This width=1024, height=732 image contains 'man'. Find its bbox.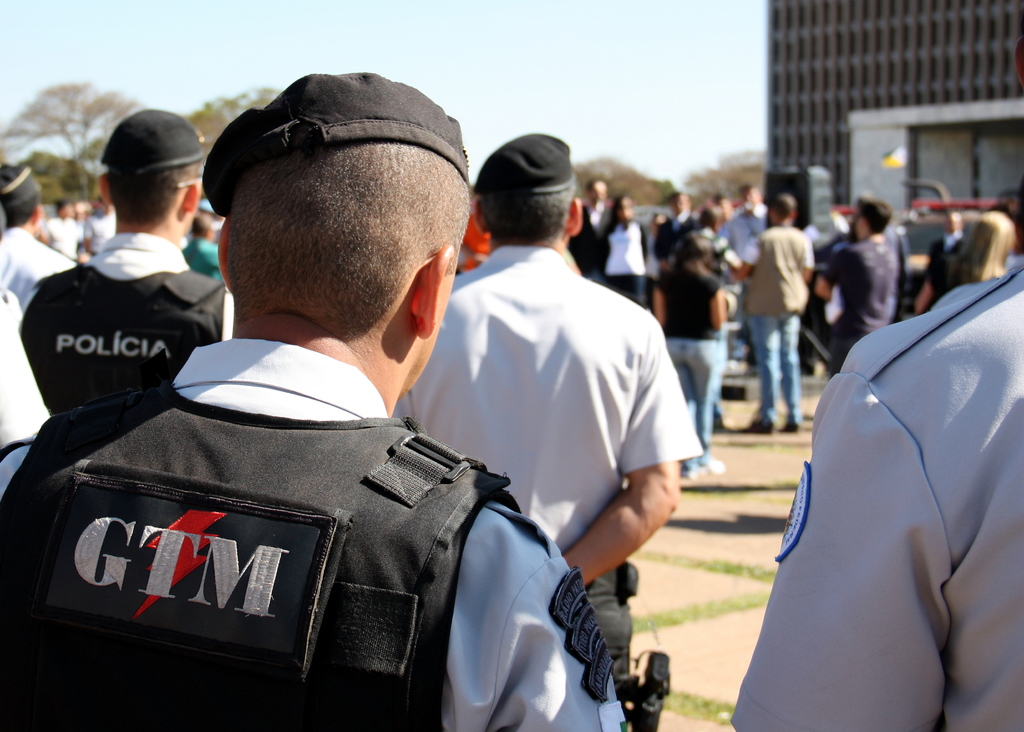
crop(737, 198, 814, 430).
